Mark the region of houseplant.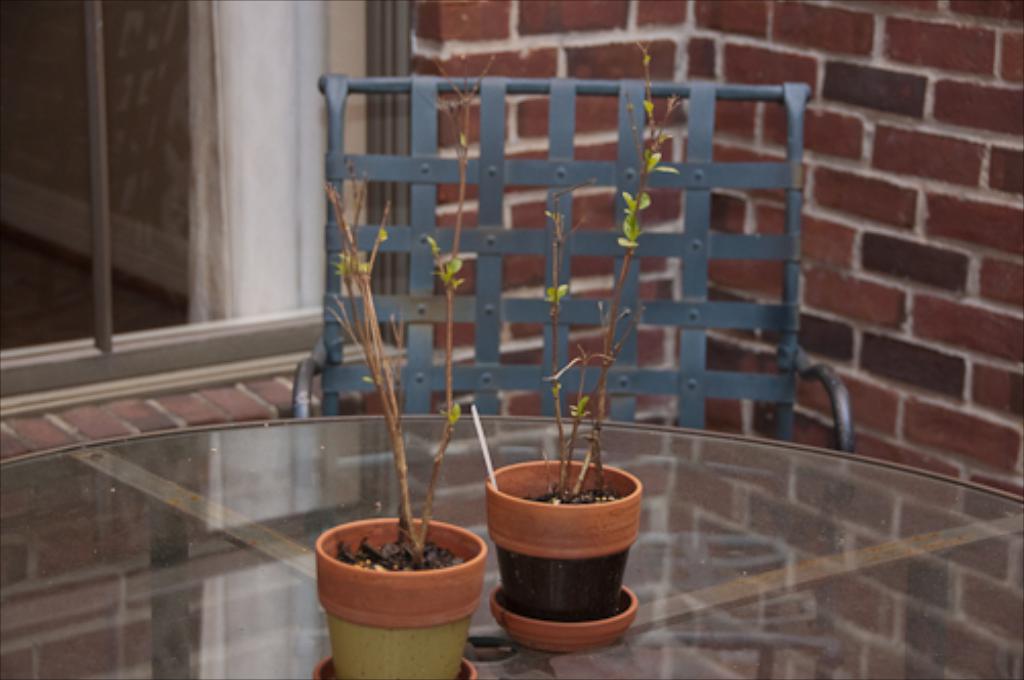
Region: x1=313 y1=14 x2=502 y2=678.
